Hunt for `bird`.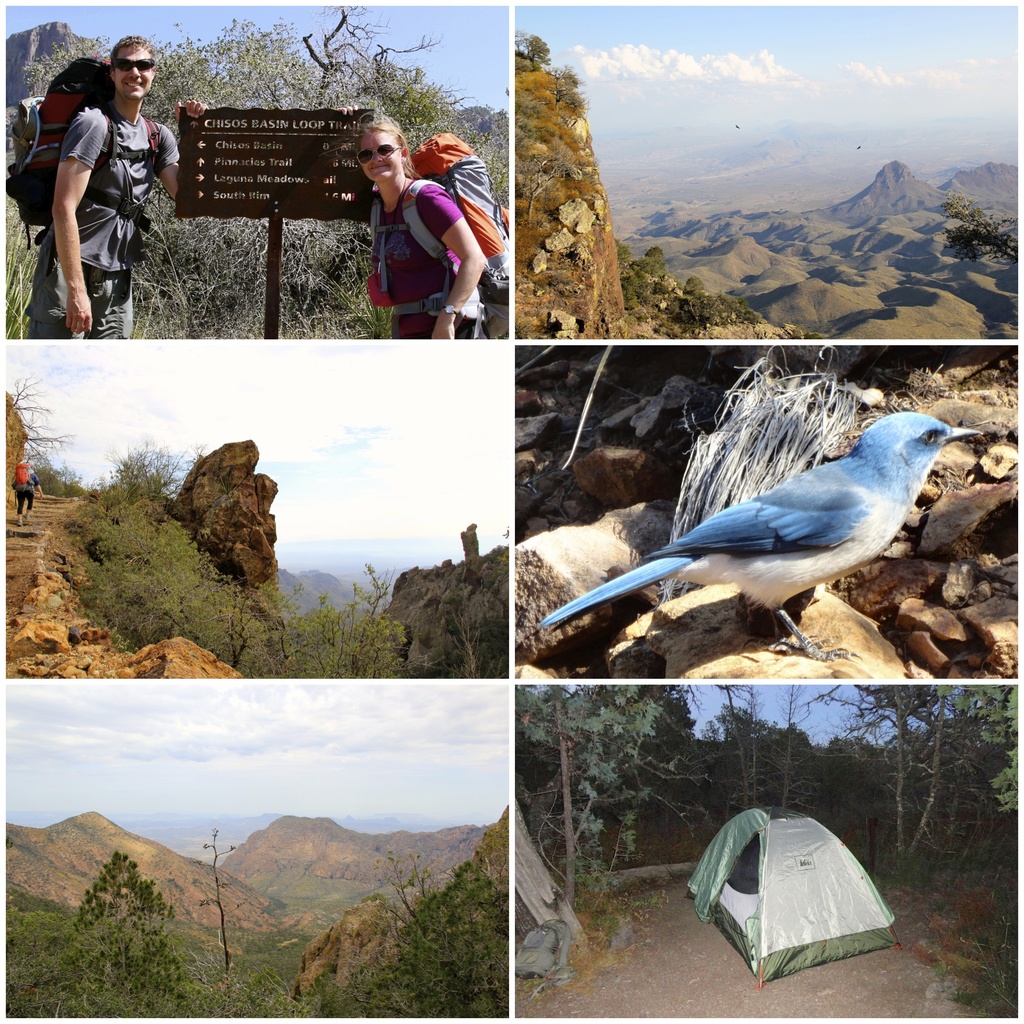
Hunted down at locate(547, 410, 997, 659).
